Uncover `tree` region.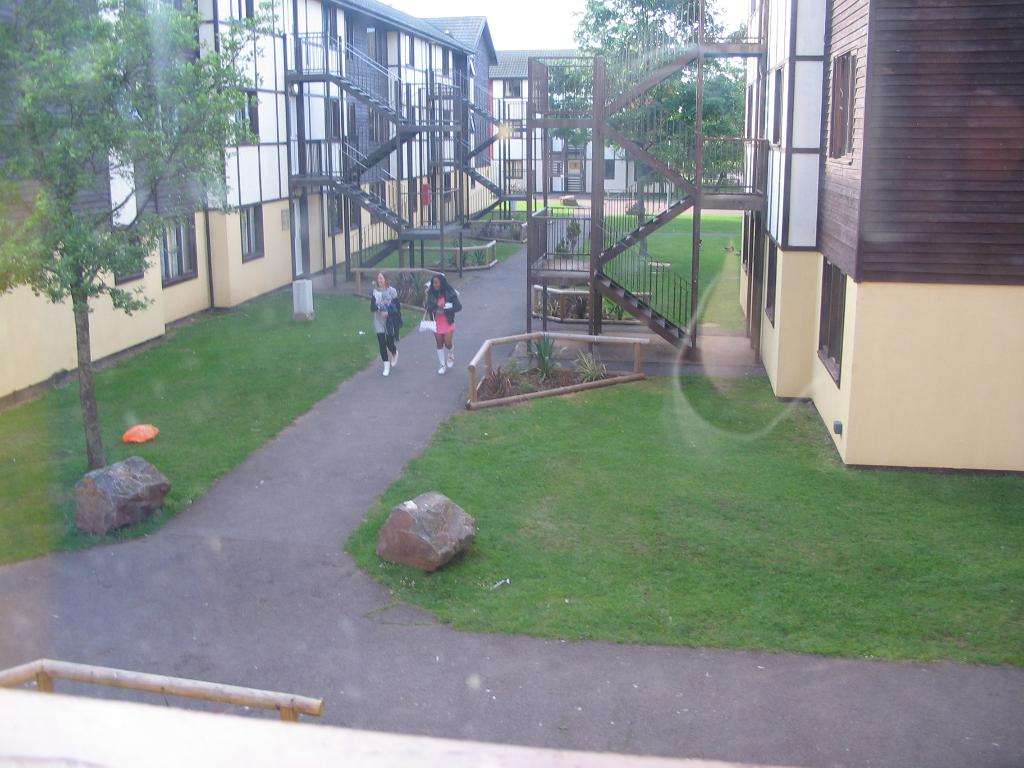
Uncovered: [0, 0, 284, 470].
